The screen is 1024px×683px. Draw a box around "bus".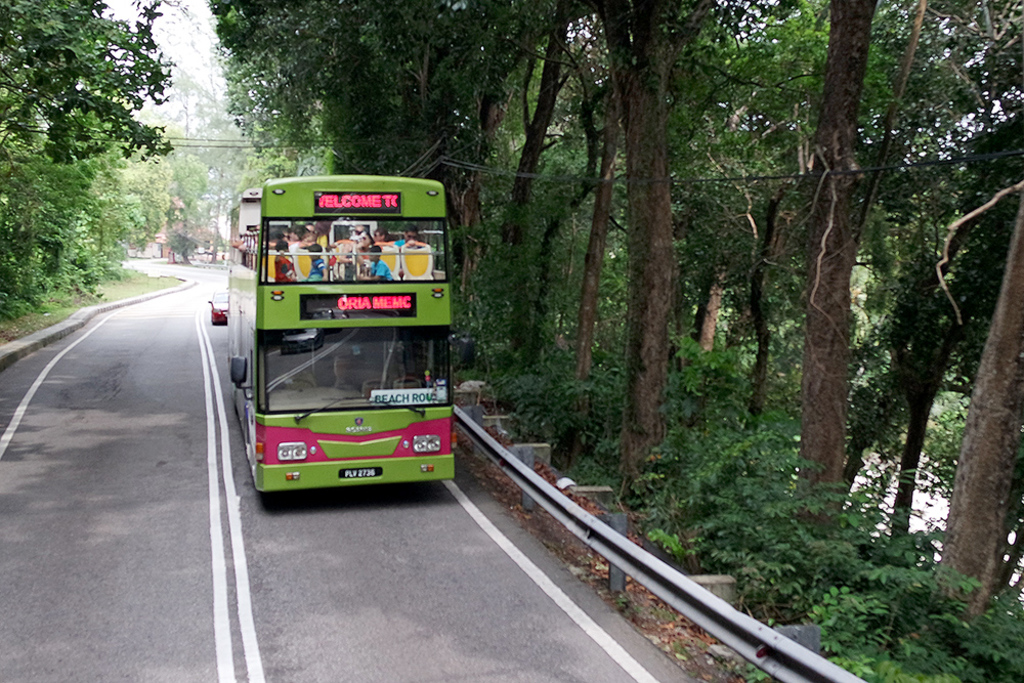
region(226, 174, 477, 496).
